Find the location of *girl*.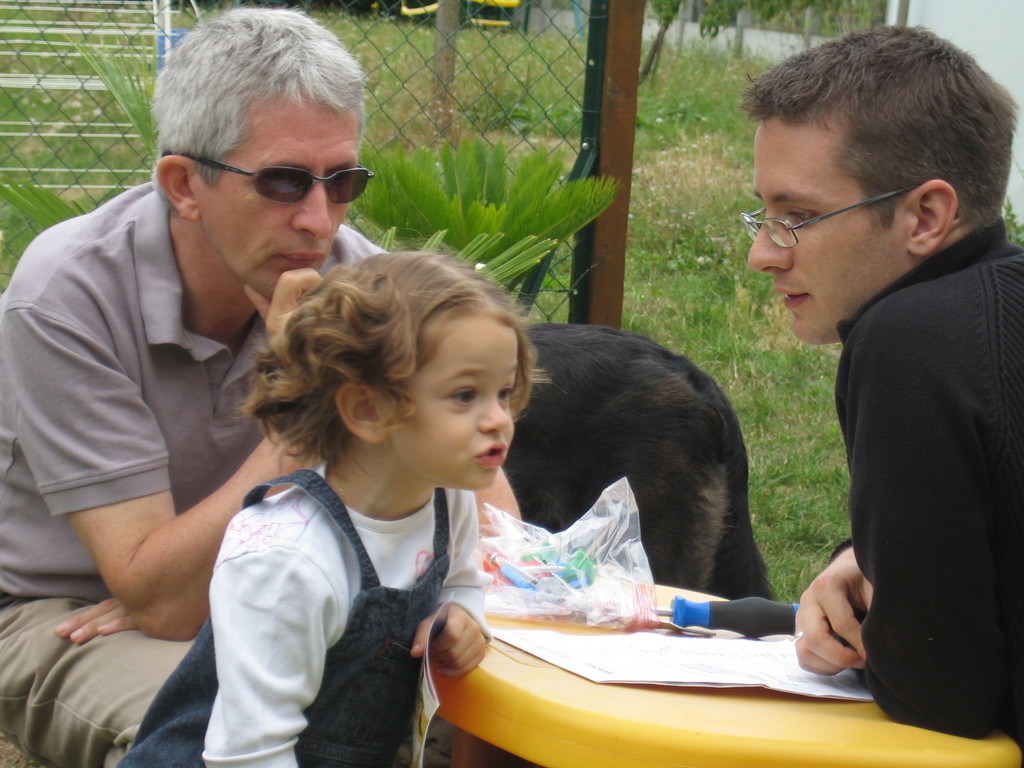
Location: [left=116, top=228, right=554, bottom=767].
